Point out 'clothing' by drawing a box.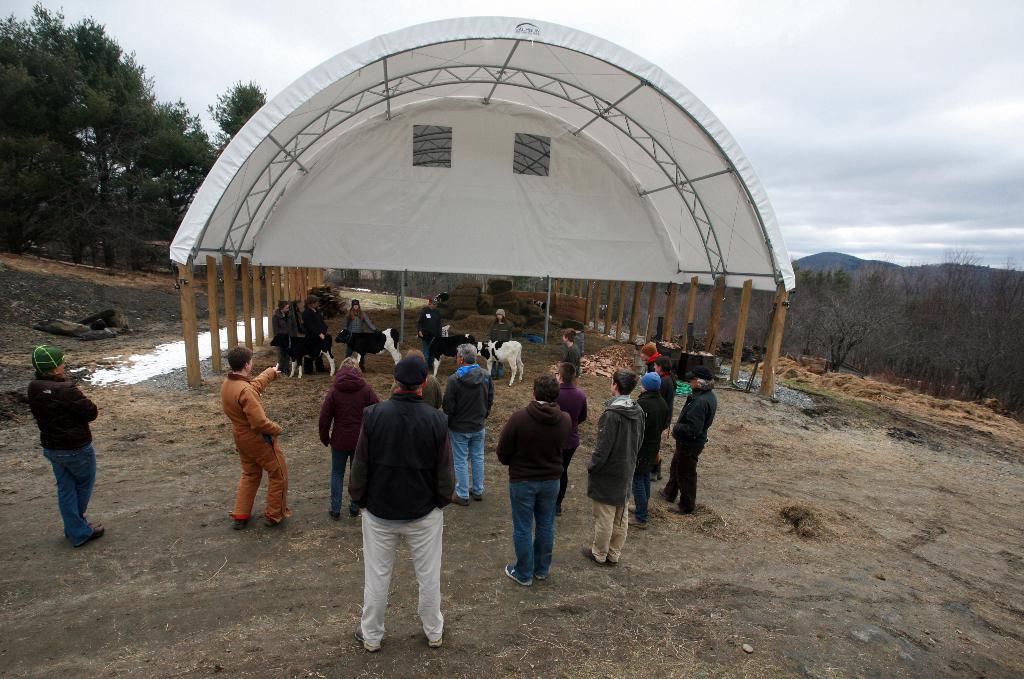
(left=422, top=386, right=442, bottom=404).
